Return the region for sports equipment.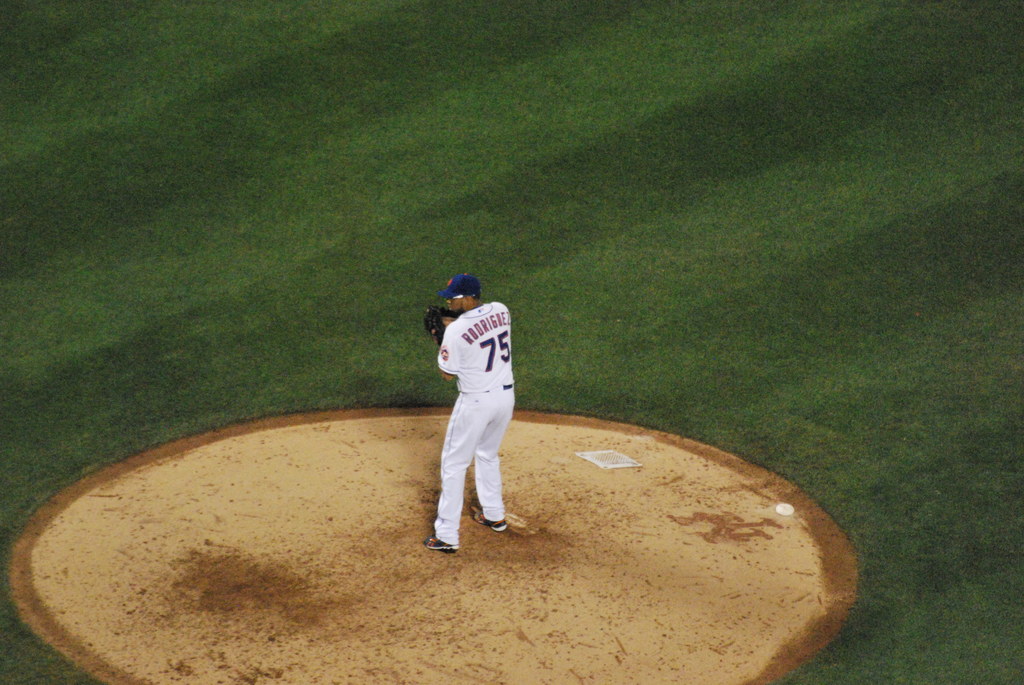
locate(426, 308, 463, 346).
